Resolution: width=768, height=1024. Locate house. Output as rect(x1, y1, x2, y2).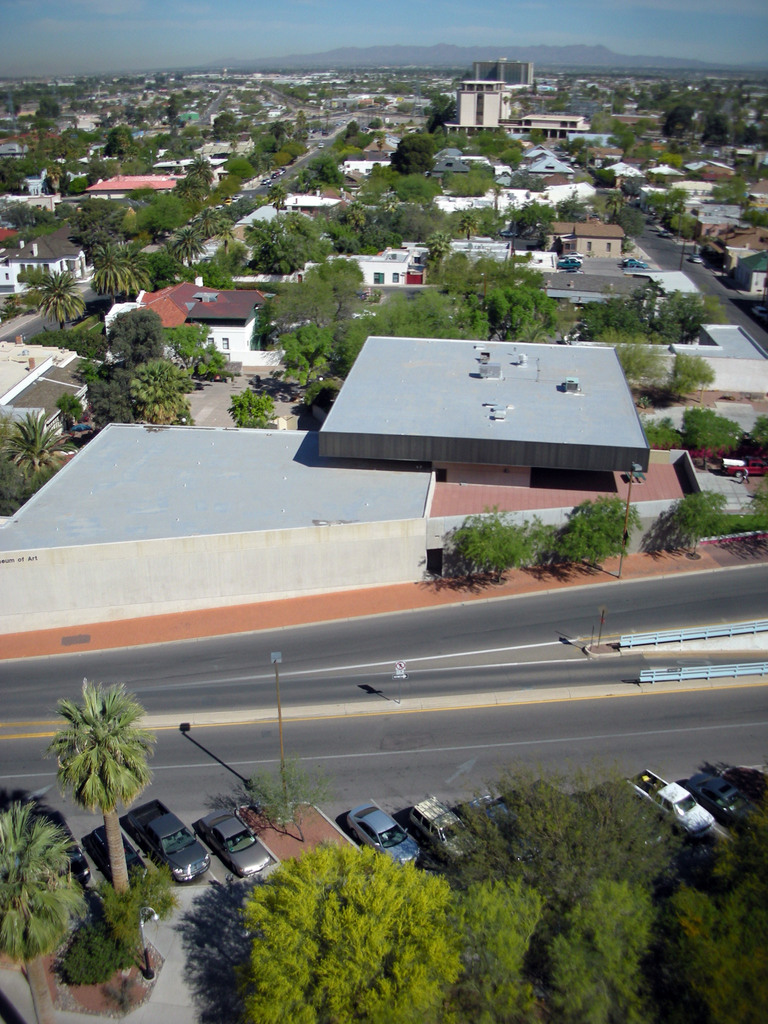
rect(0, 216, 92, 299).
